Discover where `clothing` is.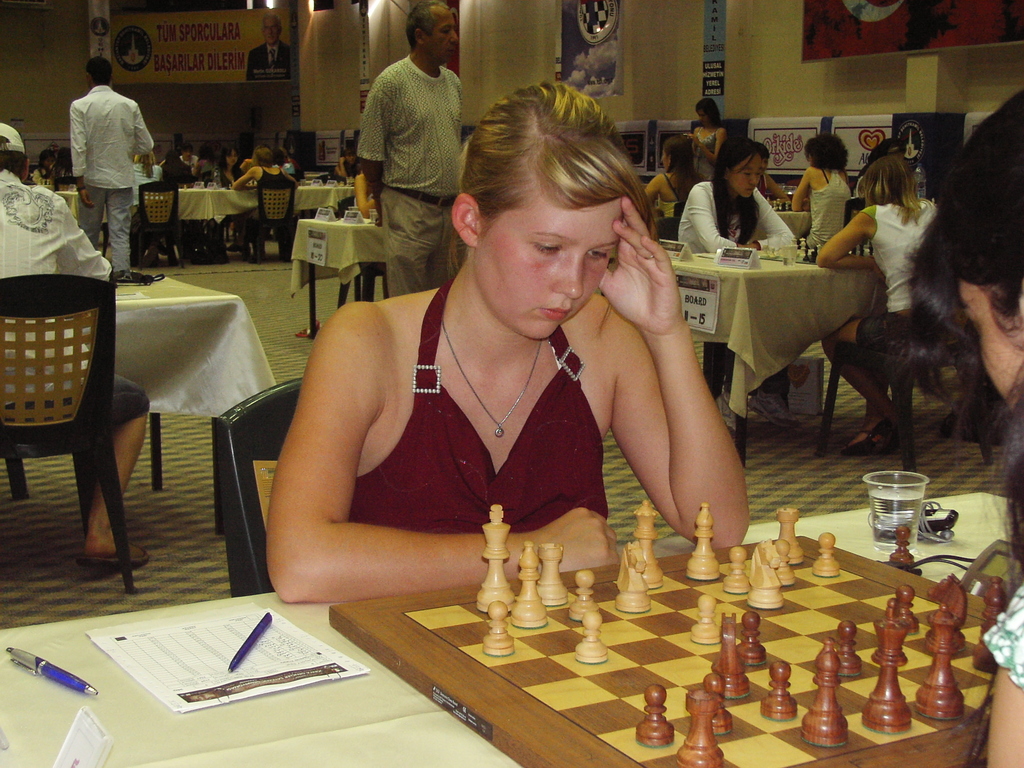
Discovered at 207/167/244/189.
